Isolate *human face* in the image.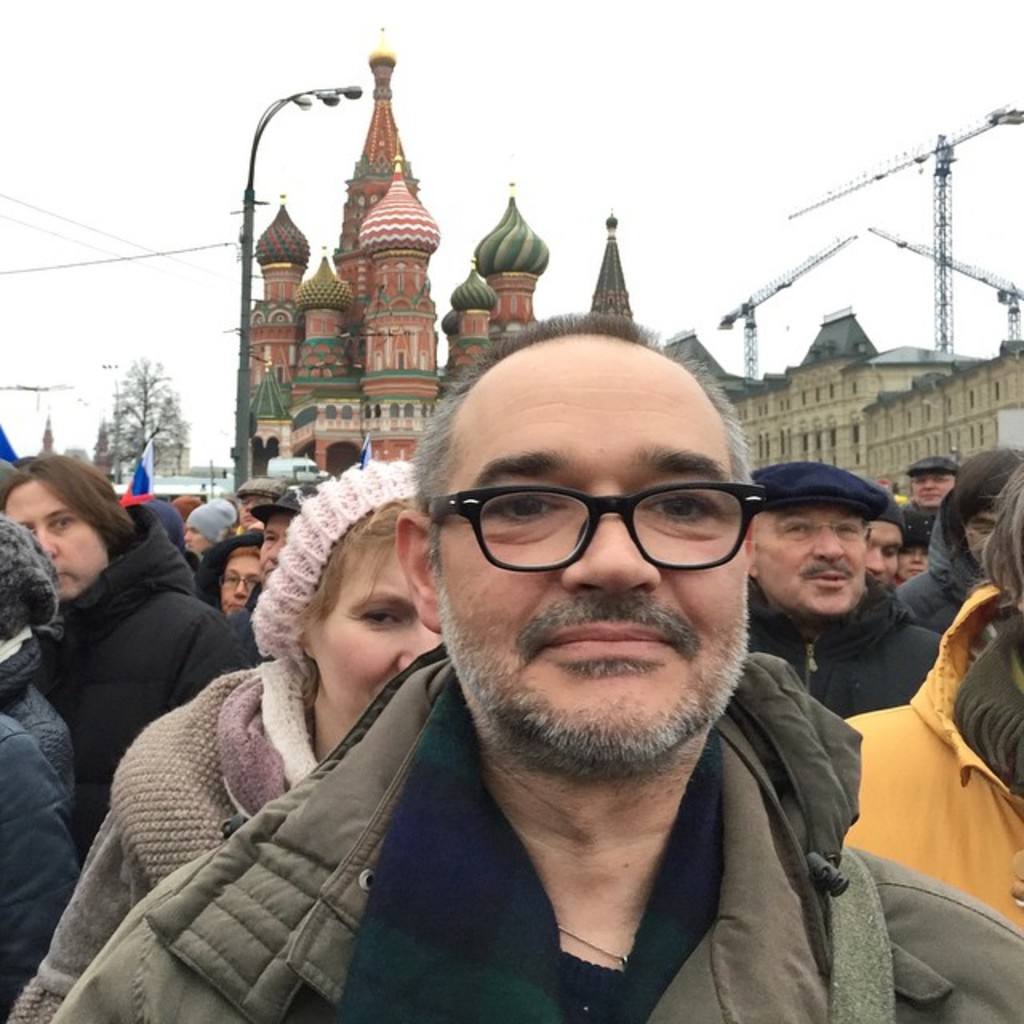
Isolated region: {"left": 0, "top": 475, "right": 106, "bottom": 603}.
